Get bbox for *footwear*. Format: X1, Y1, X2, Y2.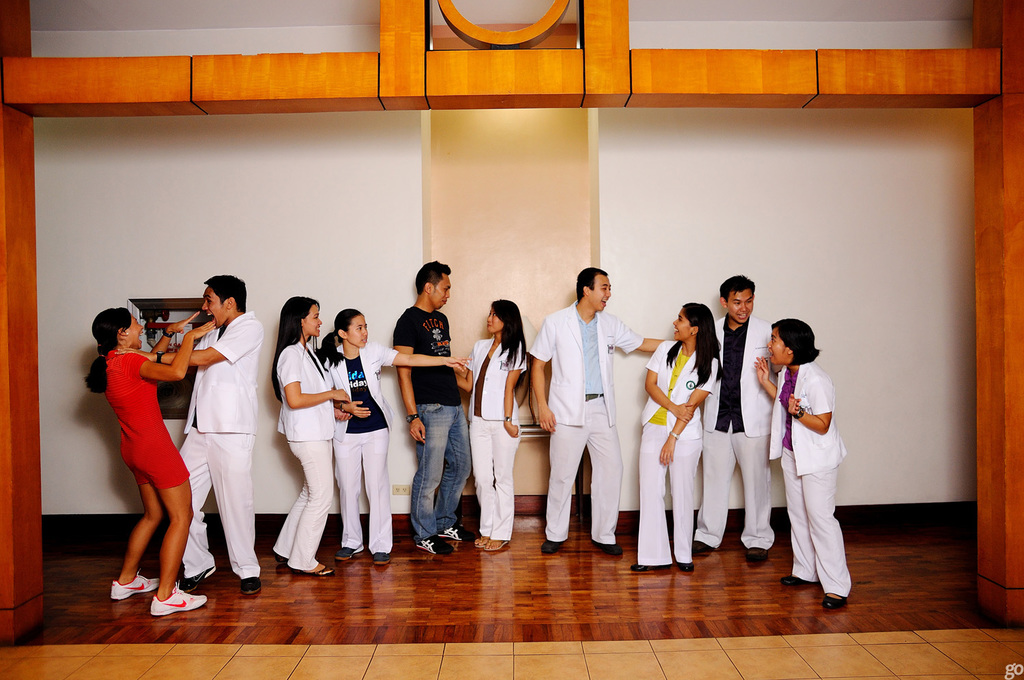
749, 545, 765, 561.
